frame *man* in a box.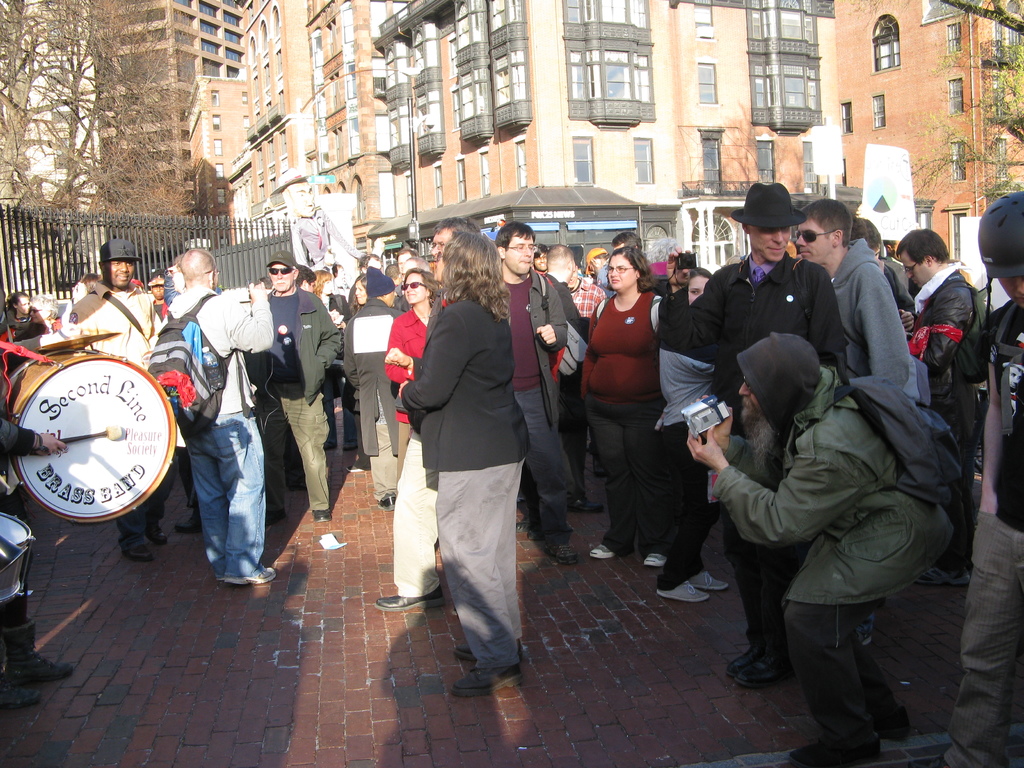
608:230:648:260.
